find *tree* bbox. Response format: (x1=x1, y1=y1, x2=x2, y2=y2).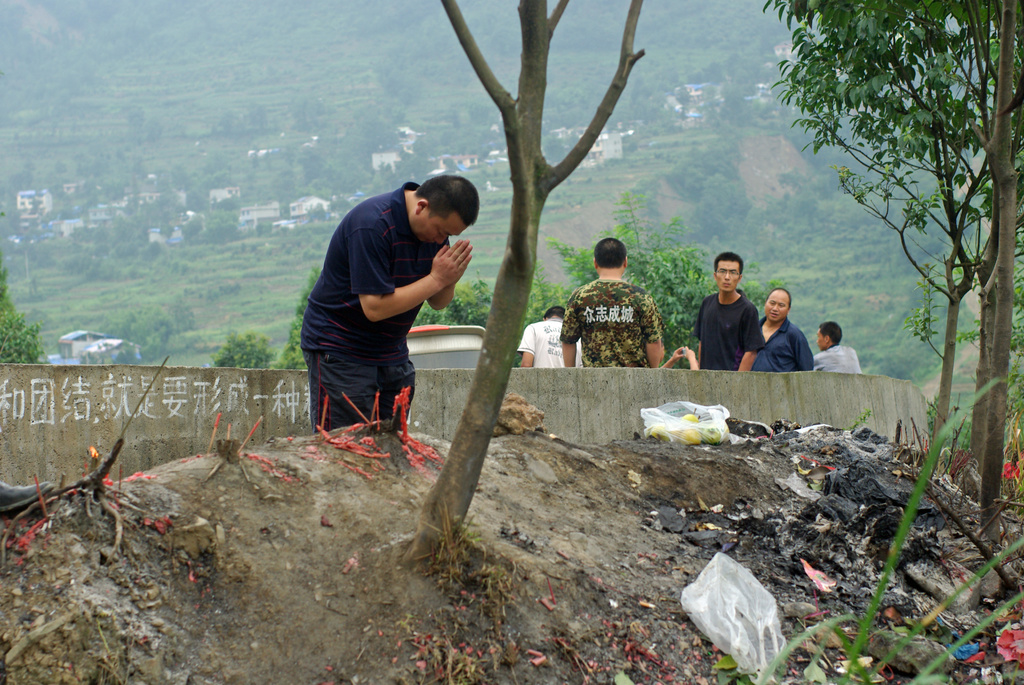
(x1=758, y1=0, x2=1020, y2=554).
